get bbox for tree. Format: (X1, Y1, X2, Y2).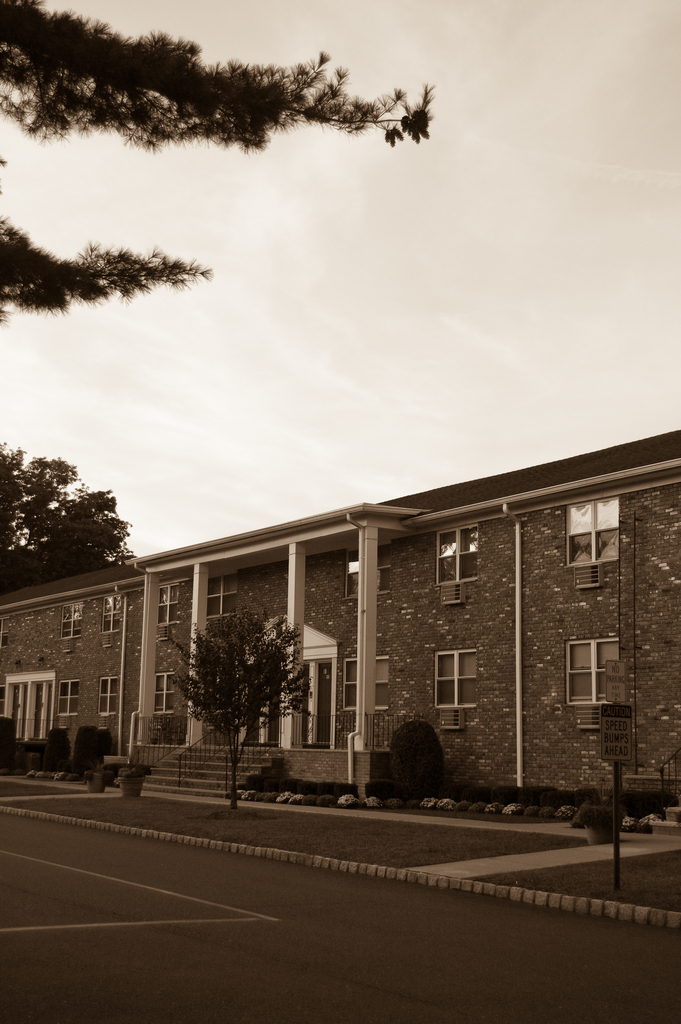
(0, 3, 433, 323).
